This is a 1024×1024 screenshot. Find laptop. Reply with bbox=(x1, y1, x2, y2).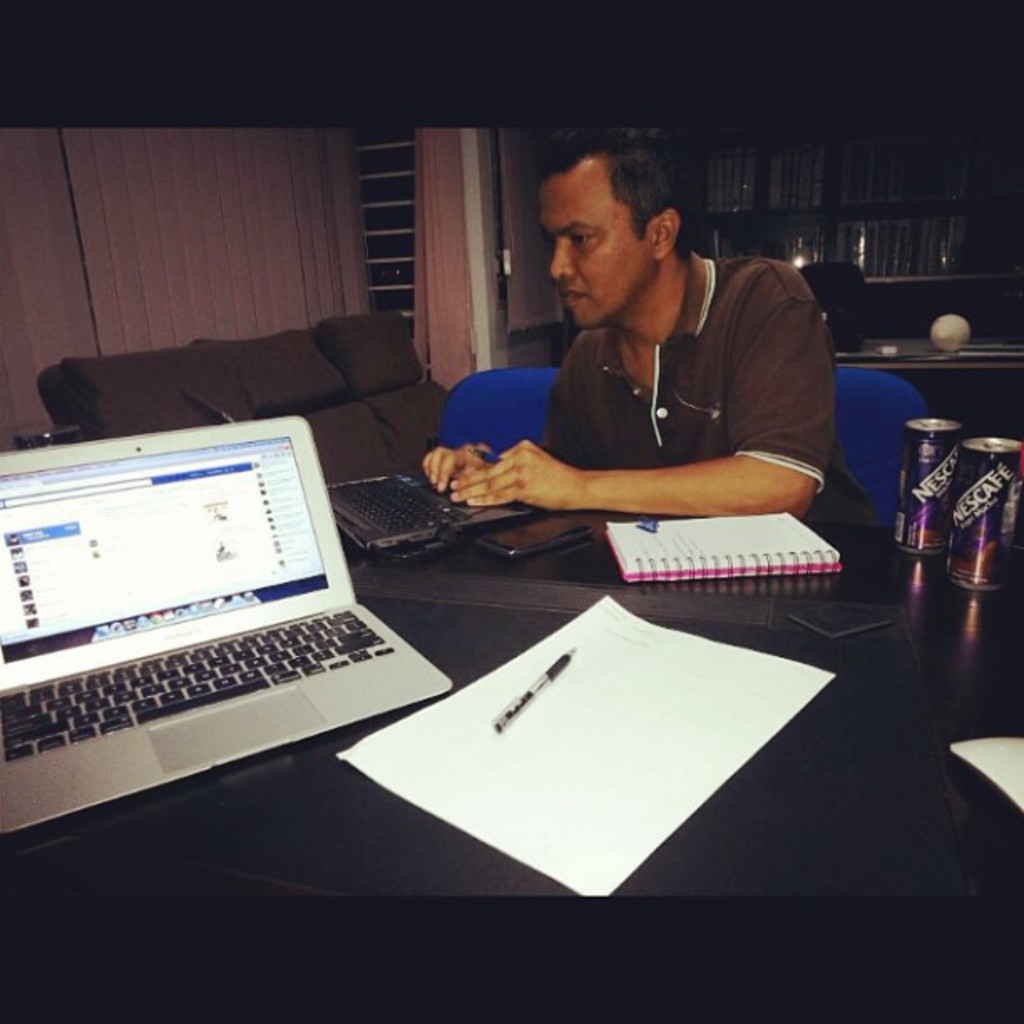
bbox=(3, 395, 455, 805).
